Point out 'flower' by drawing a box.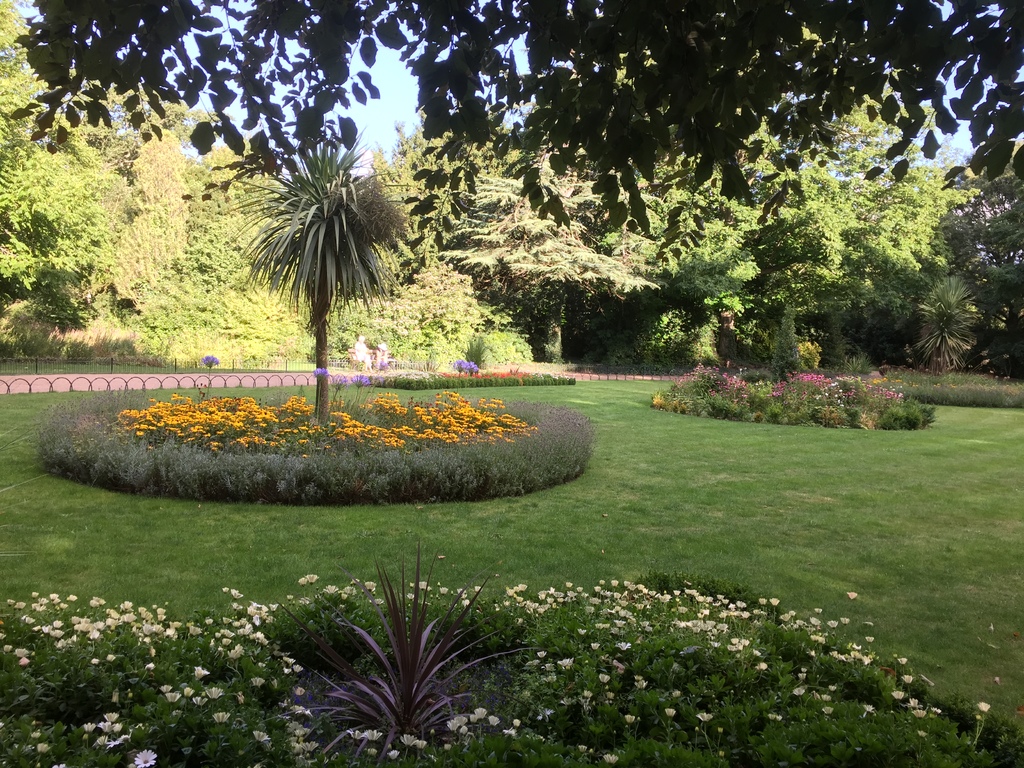
(402,730,415,750).
